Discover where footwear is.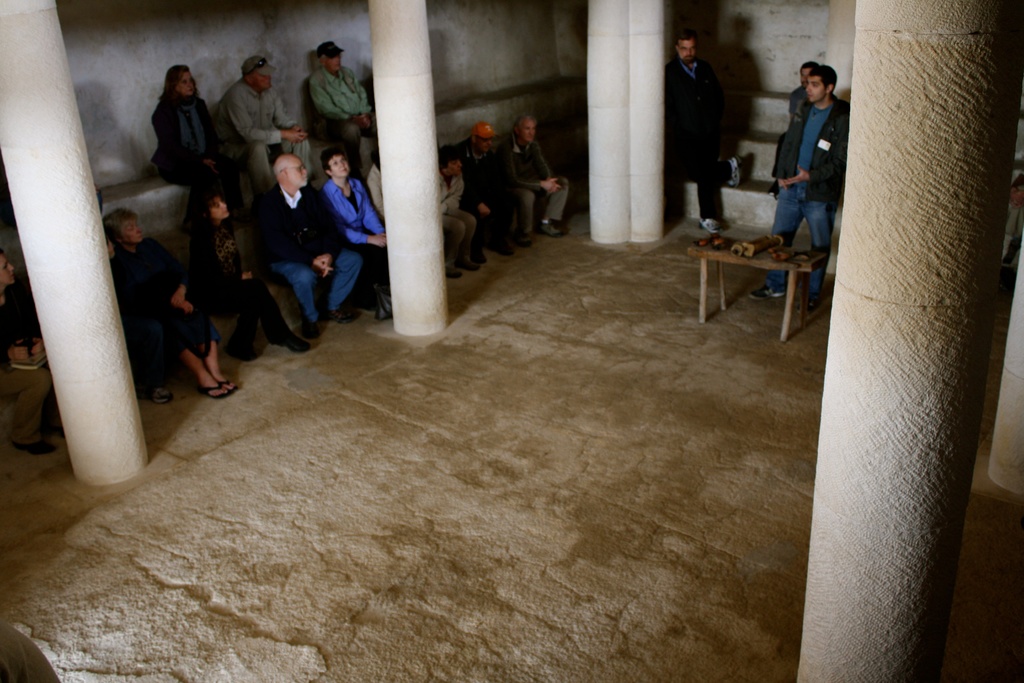
Discovered at l=146, t=386, r=173, b=402.
